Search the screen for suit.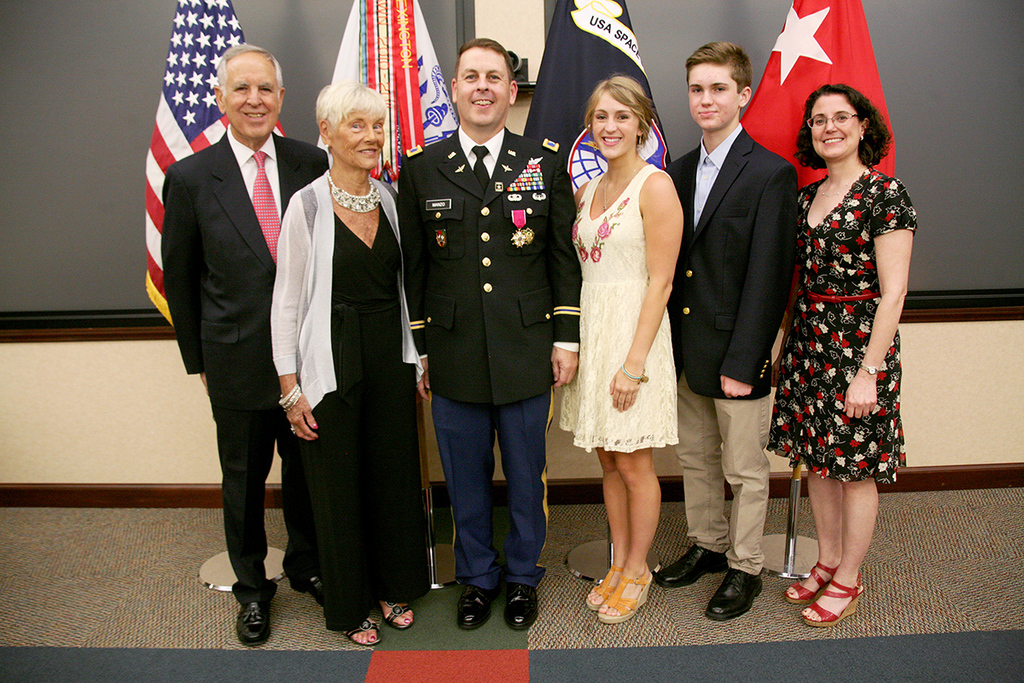
Found at rect(661, 121, 804, 403).
